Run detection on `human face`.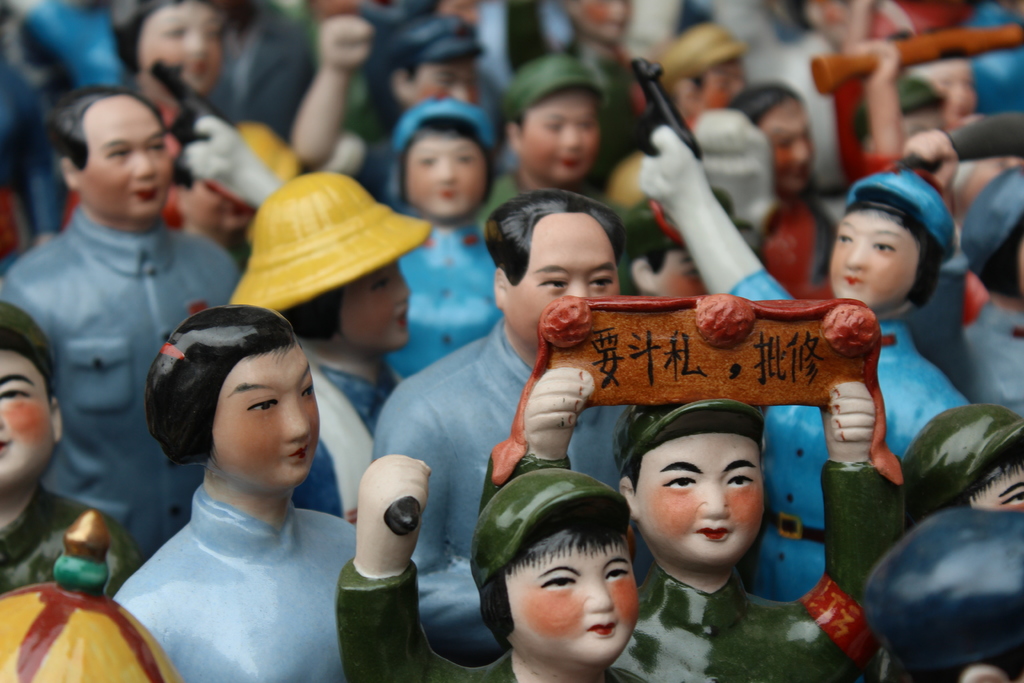
Result: [left=188, top=181, right=253, bottom=227].
